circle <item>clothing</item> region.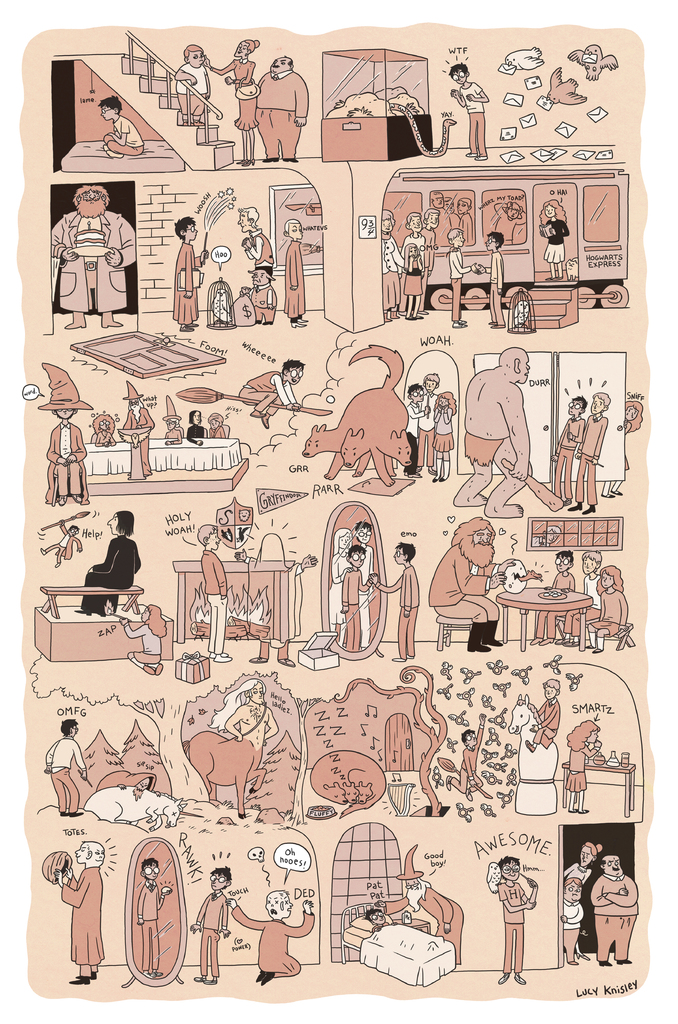
Region: [x1=556, y1=897, x2=582, y2=962].
